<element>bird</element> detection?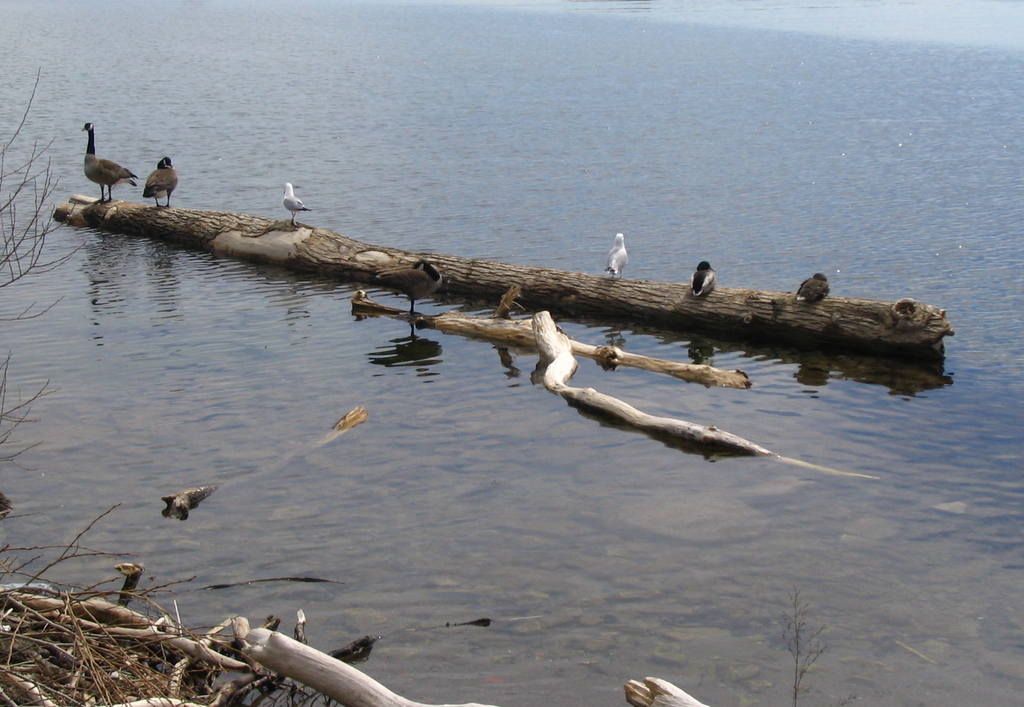
detection(691, 263, 721, 294)
